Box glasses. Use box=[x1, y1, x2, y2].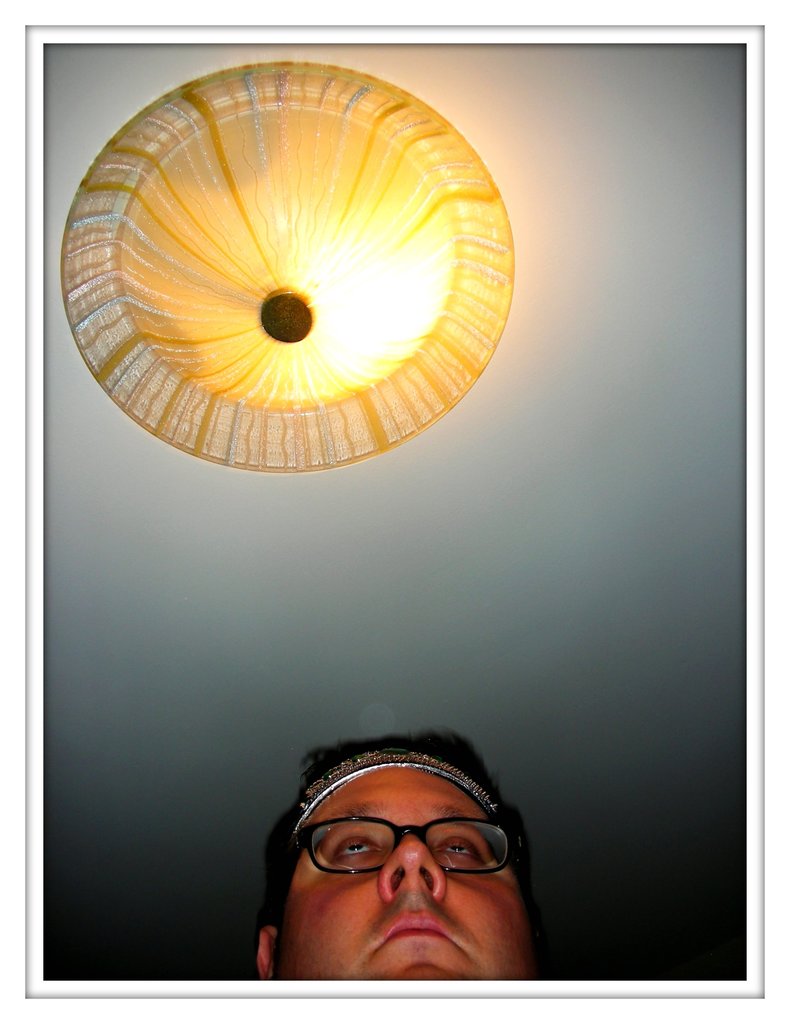
box=[293, 812, 522, 875].
